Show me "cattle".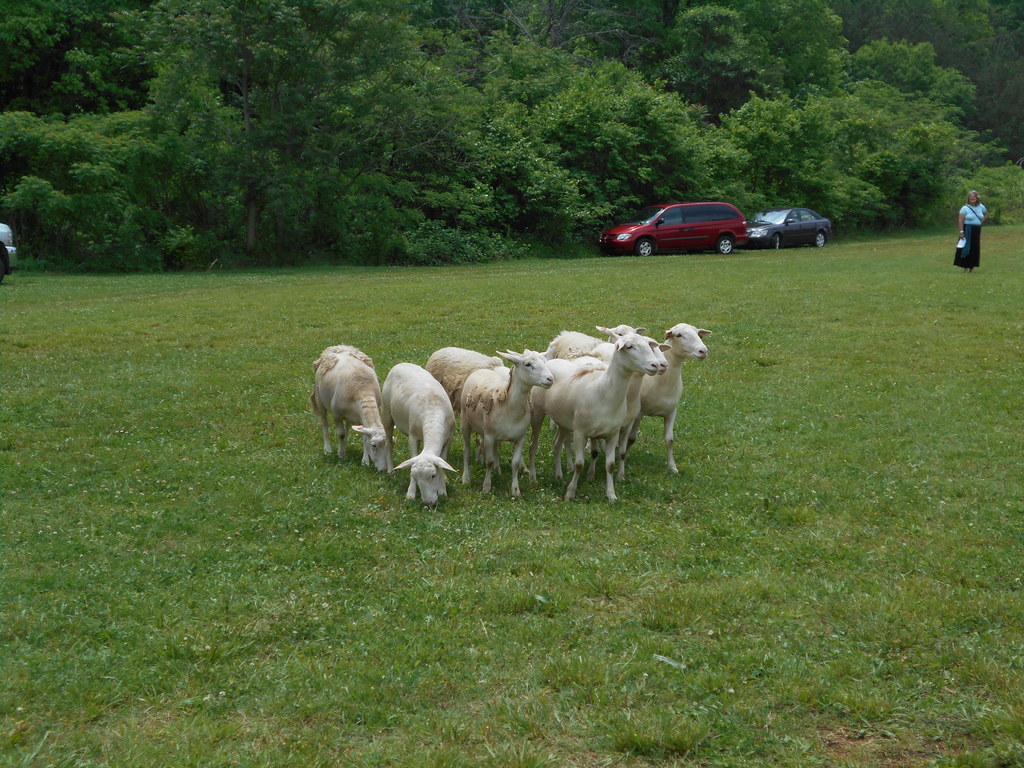
"cattle" is here: [549,340,672,484].
